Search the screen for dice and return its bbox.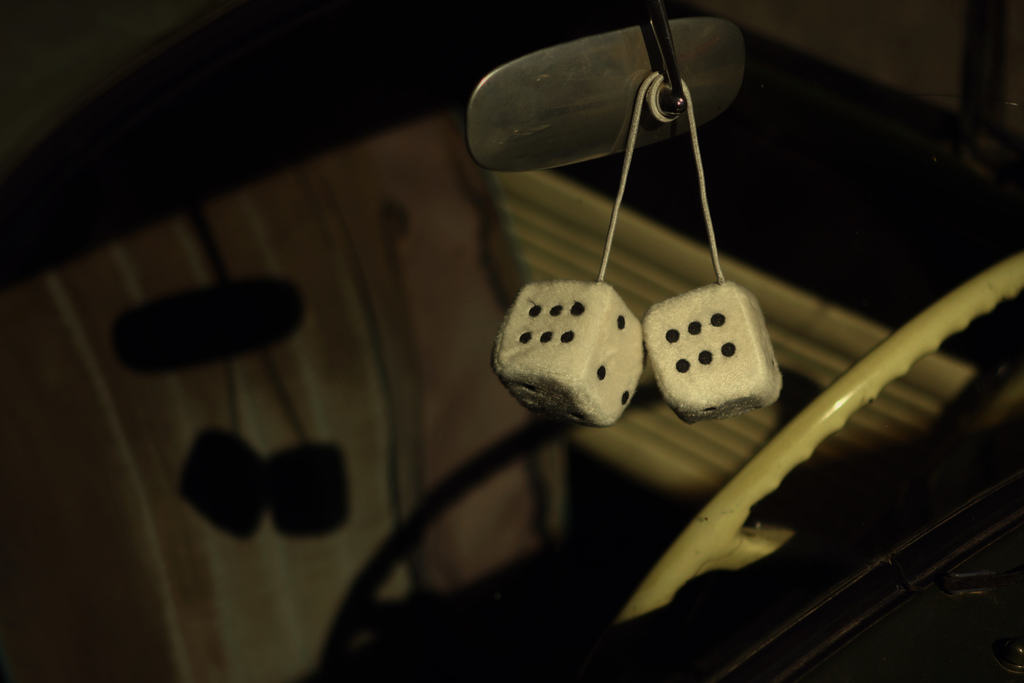
Found: [left=495, top=283, right=648, bottom=427].
